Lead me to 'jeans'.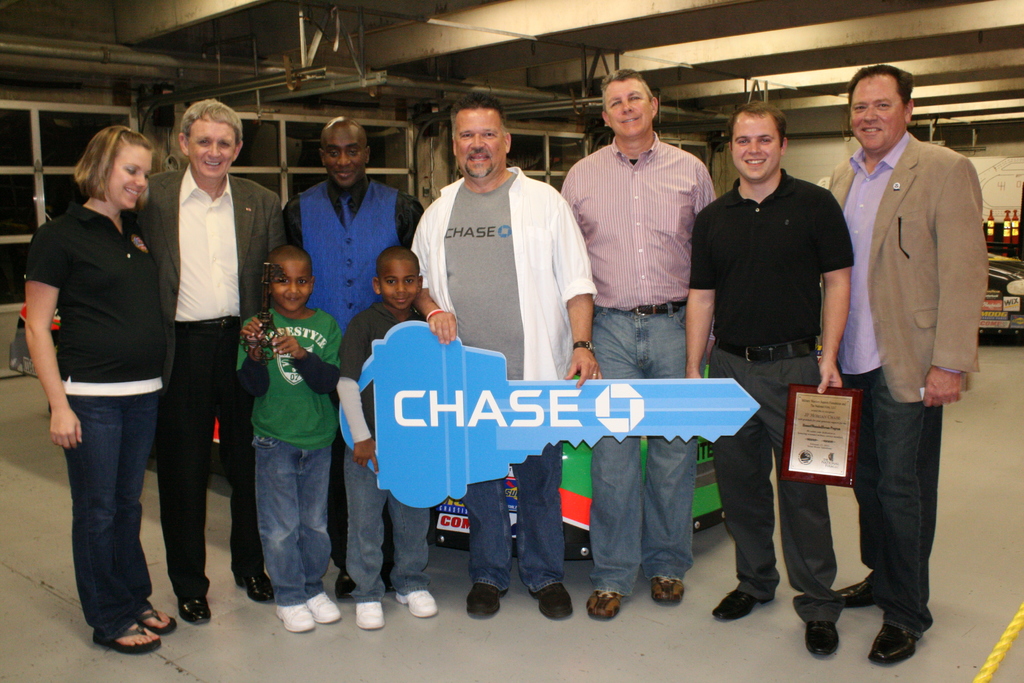
Lead to [257, 431, 333, 604].
